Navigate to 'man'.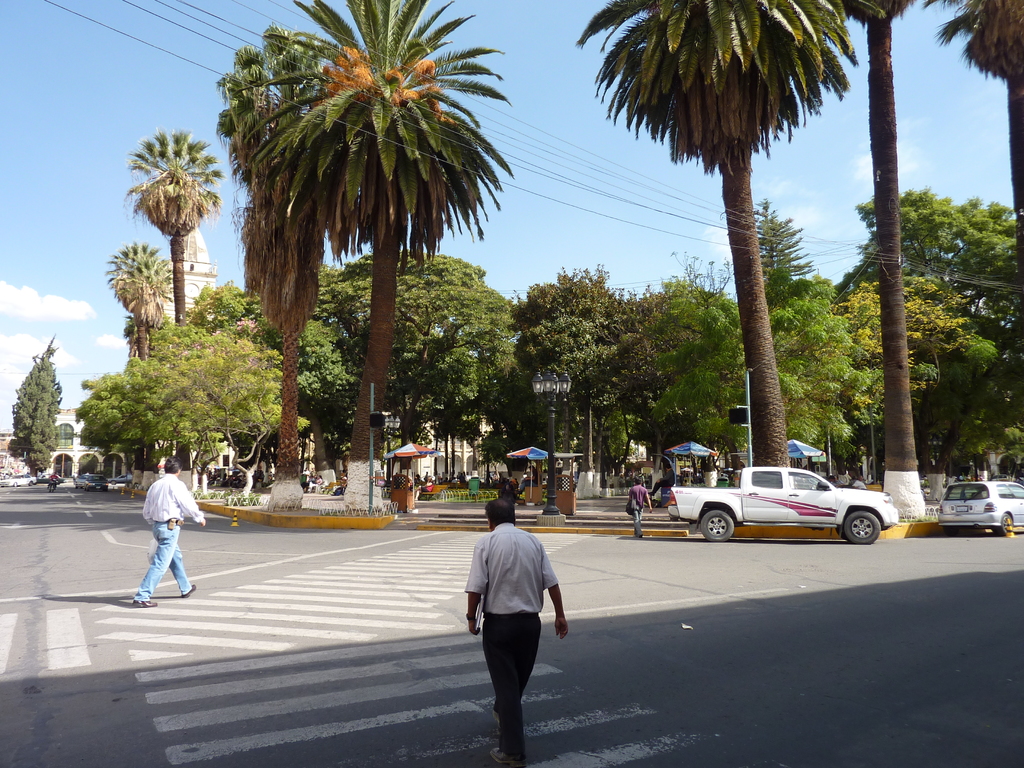
Navigation target: [left=852, top=476, right=868, bottom=490].
